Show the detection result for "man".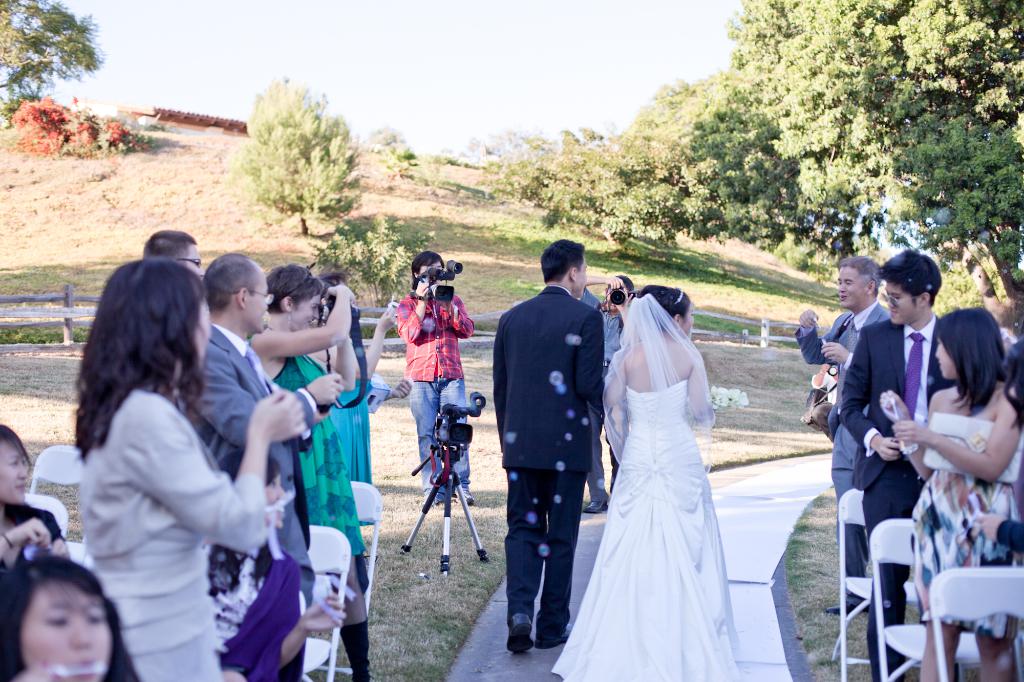
(x1=396, y1=251, x2=470, y2=504).
